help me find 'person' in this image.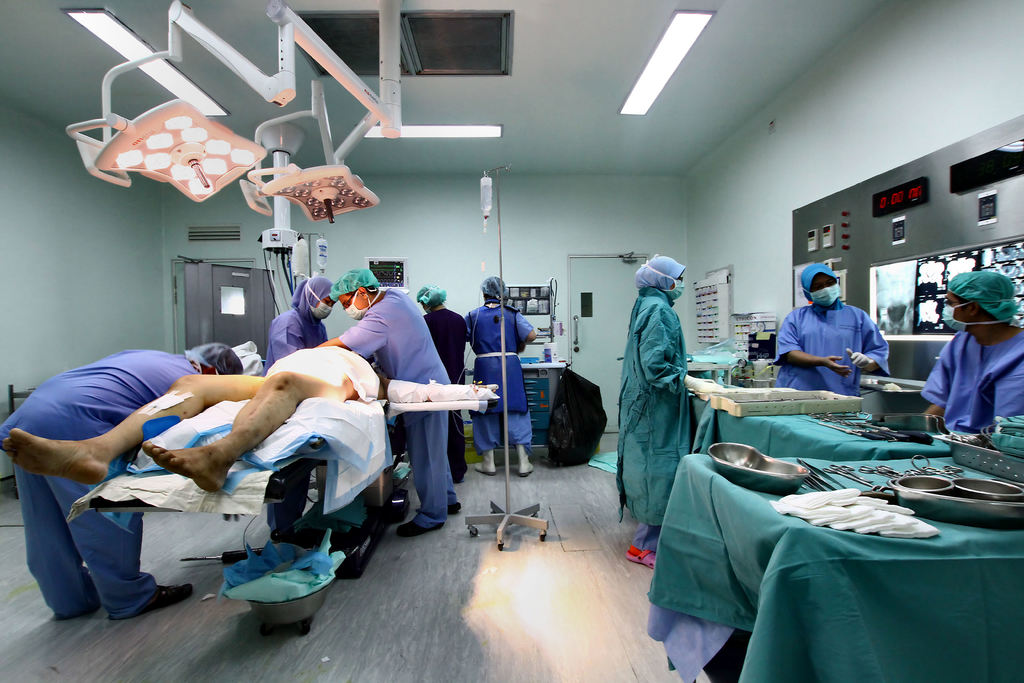
Found it: rect(616, 252, 727, 572).
